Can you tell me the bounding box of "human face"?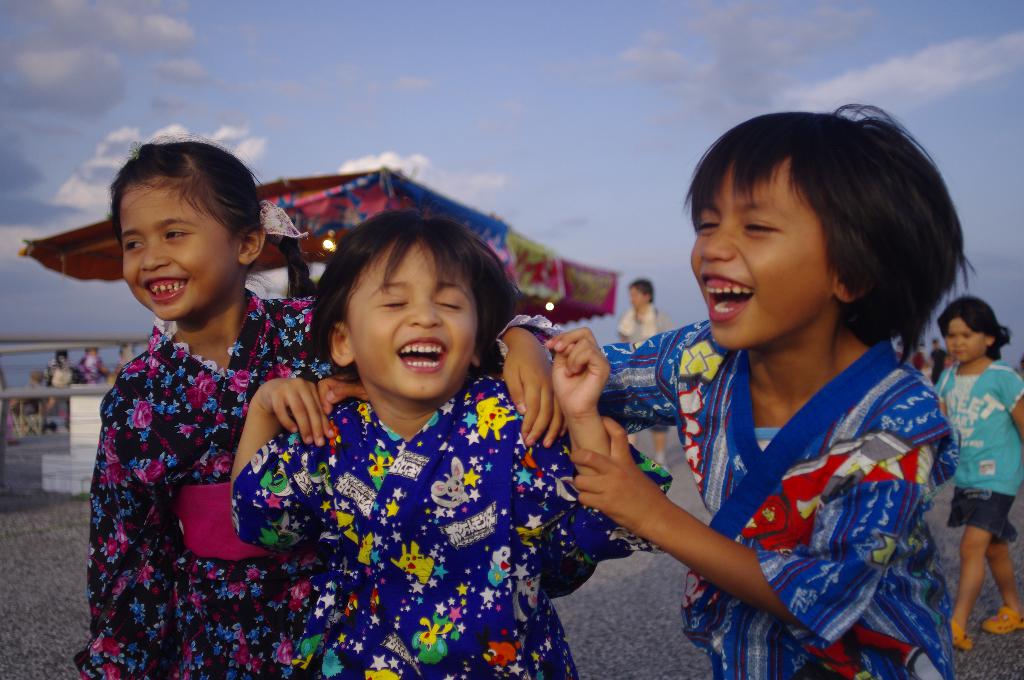
(681, 148, 837, 352).
